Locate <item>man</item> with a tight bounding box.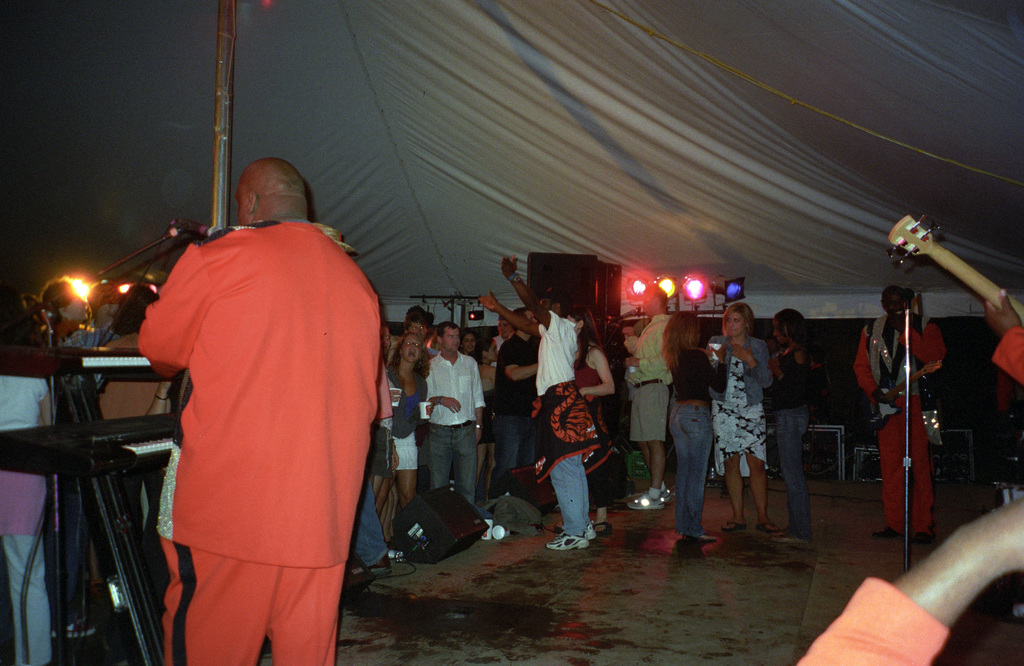
select_region(493, 304, 540, 512).
